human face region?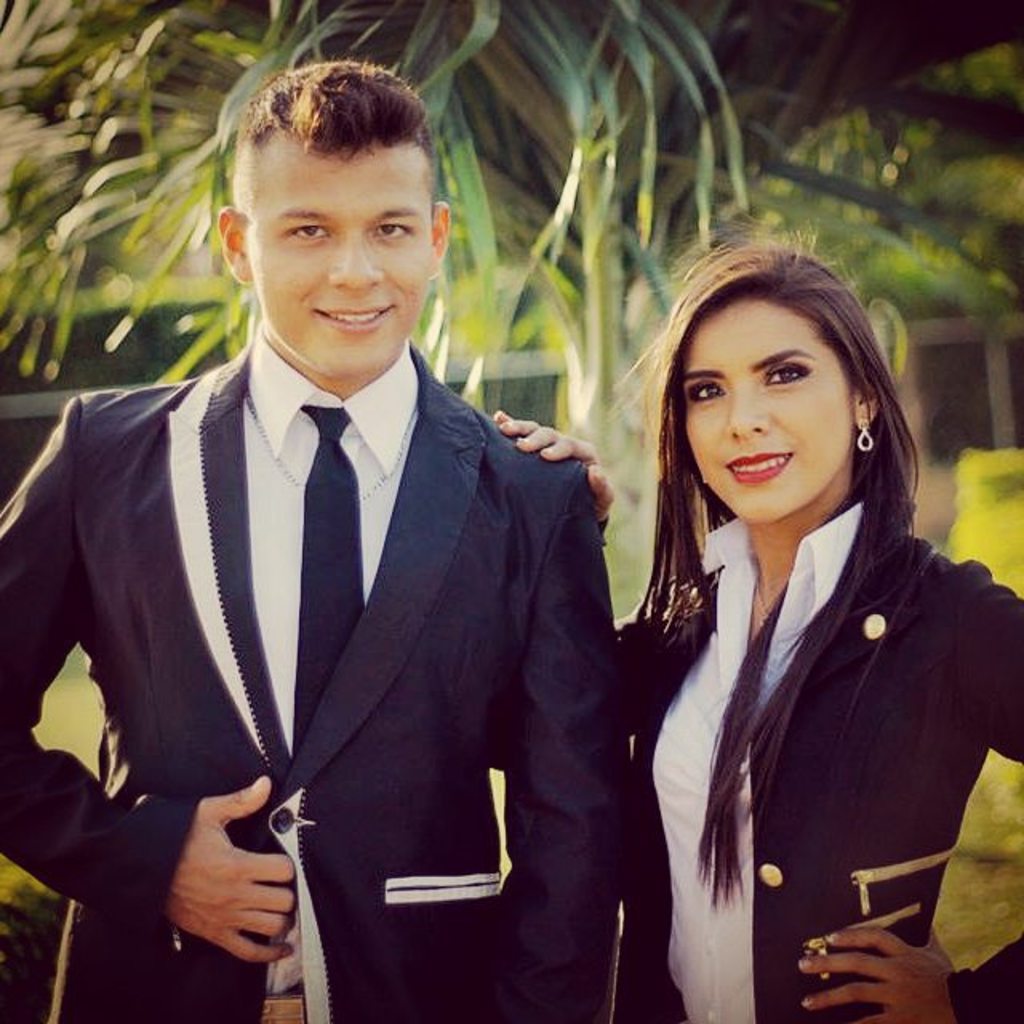
682, 309, 856, 518
